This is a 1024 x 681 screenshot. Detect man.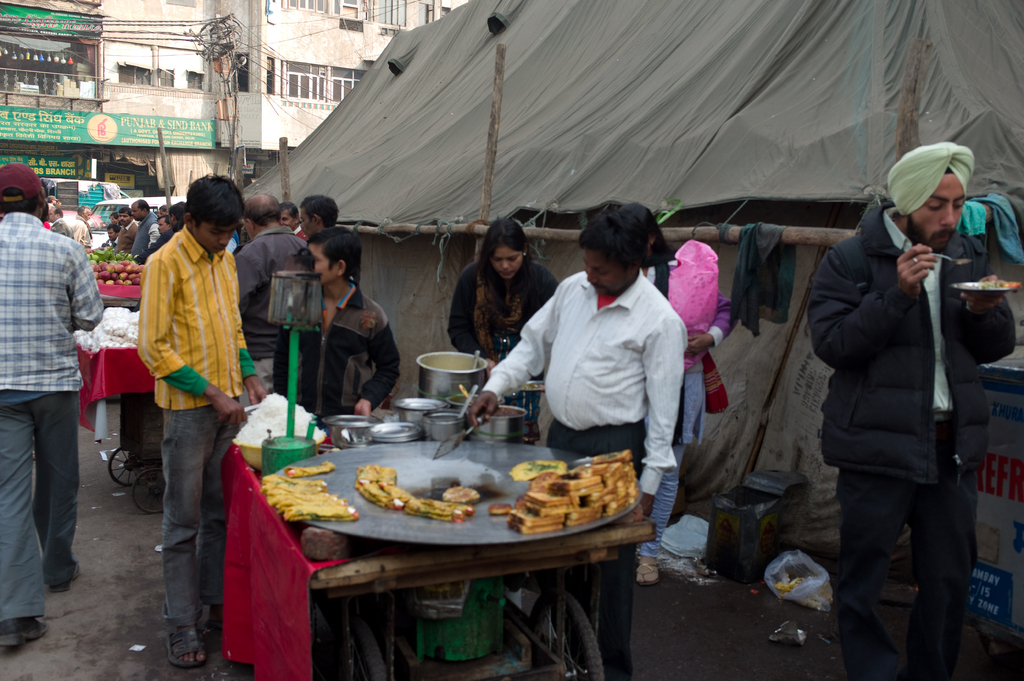
l=45, t=207, r=68, b=236.
